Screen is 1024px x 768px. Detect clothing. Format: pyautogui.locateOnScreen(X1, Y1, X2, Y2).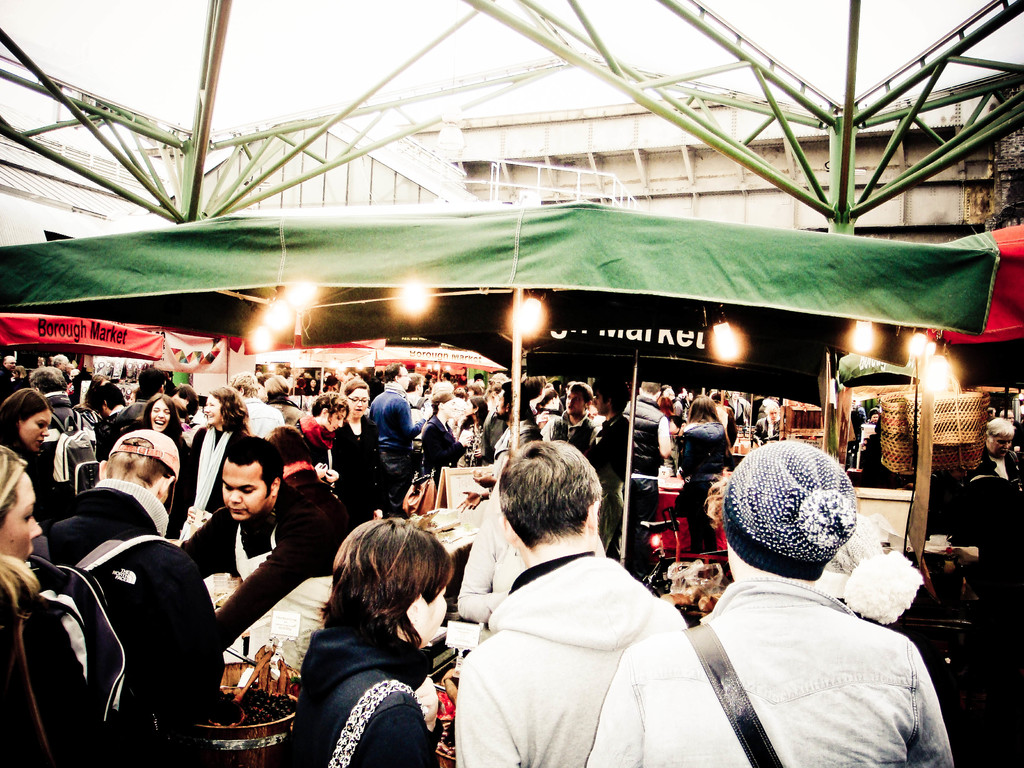
pyautogui.locateOnScreen(266, 399, 308, 428).
